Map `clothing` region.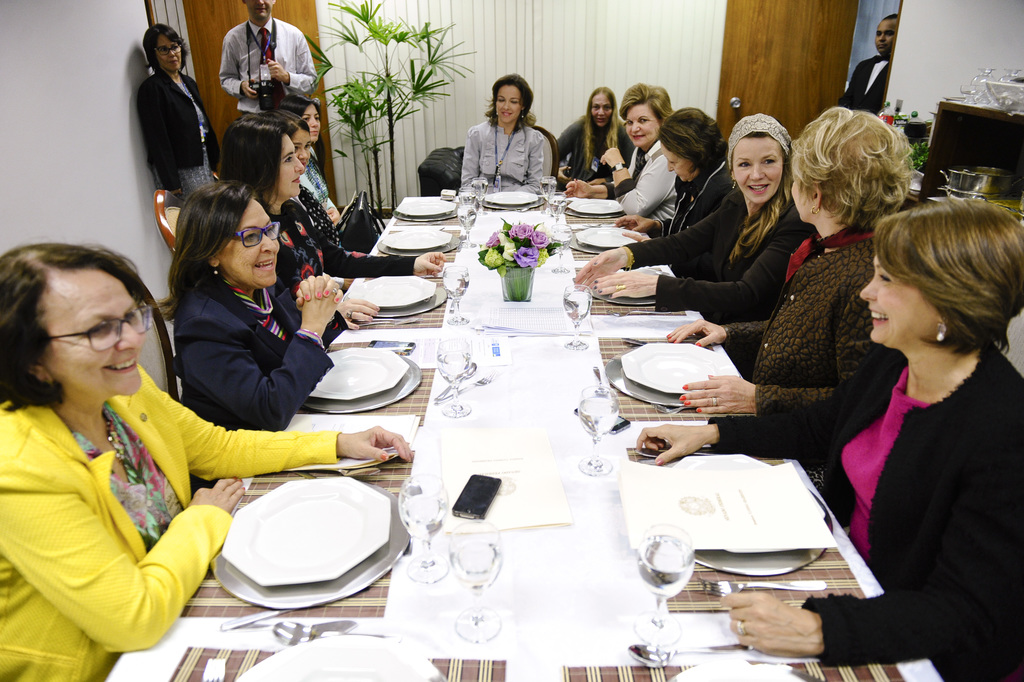
Mapped to <bbox>459, 113, 555, 193</bbox>.
